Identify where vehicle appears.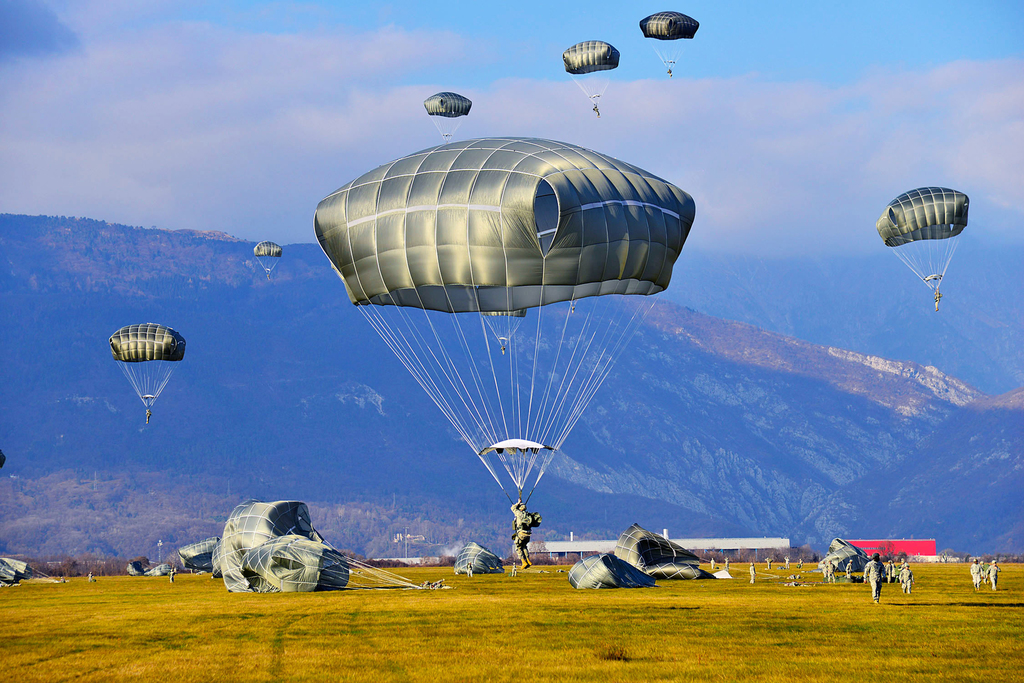
Appears at 877, 184, 970, 309.
